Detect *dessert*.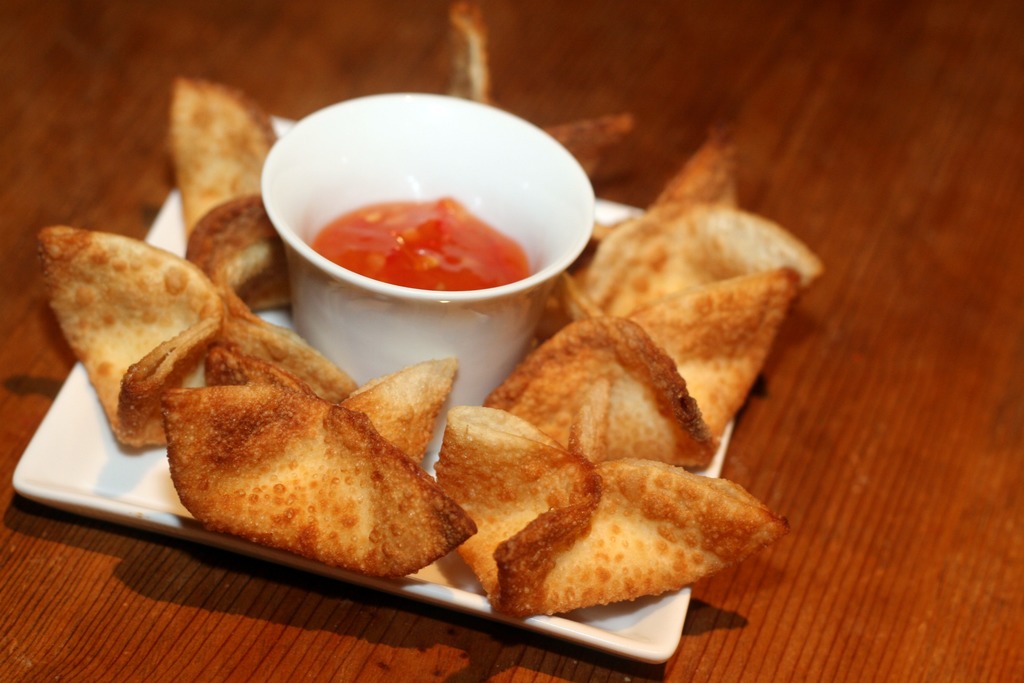
Detected at x1=42, y1=220, x2=261, y2=441.
